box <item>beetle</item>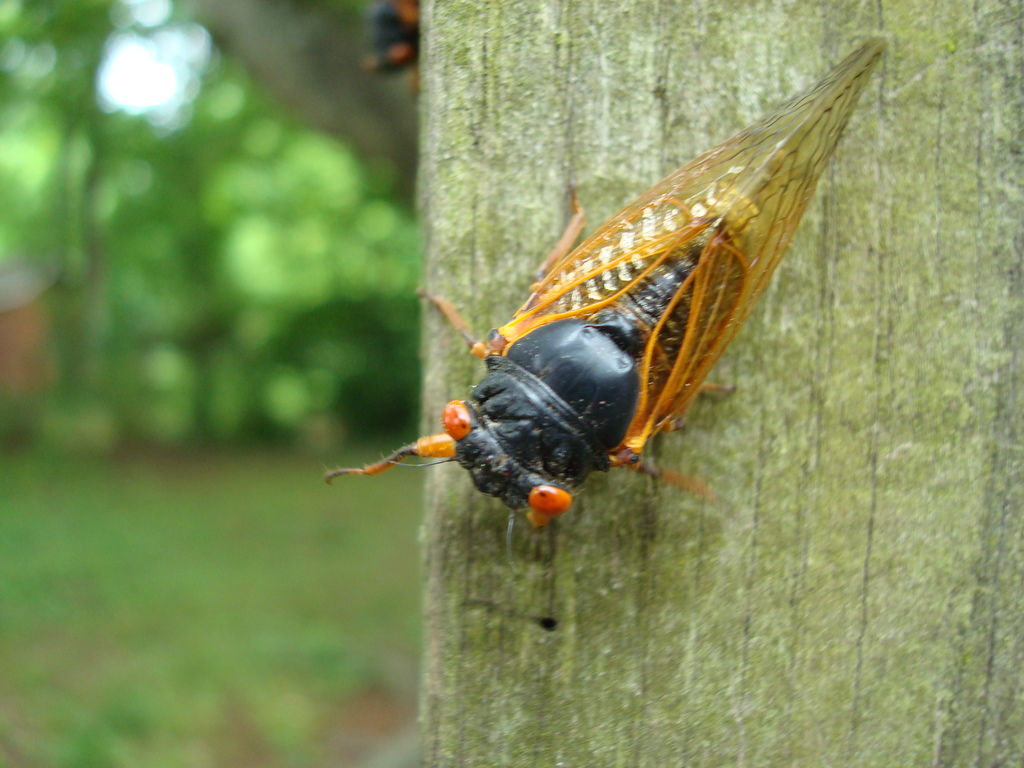
detection(330, 86, 852, 541)
